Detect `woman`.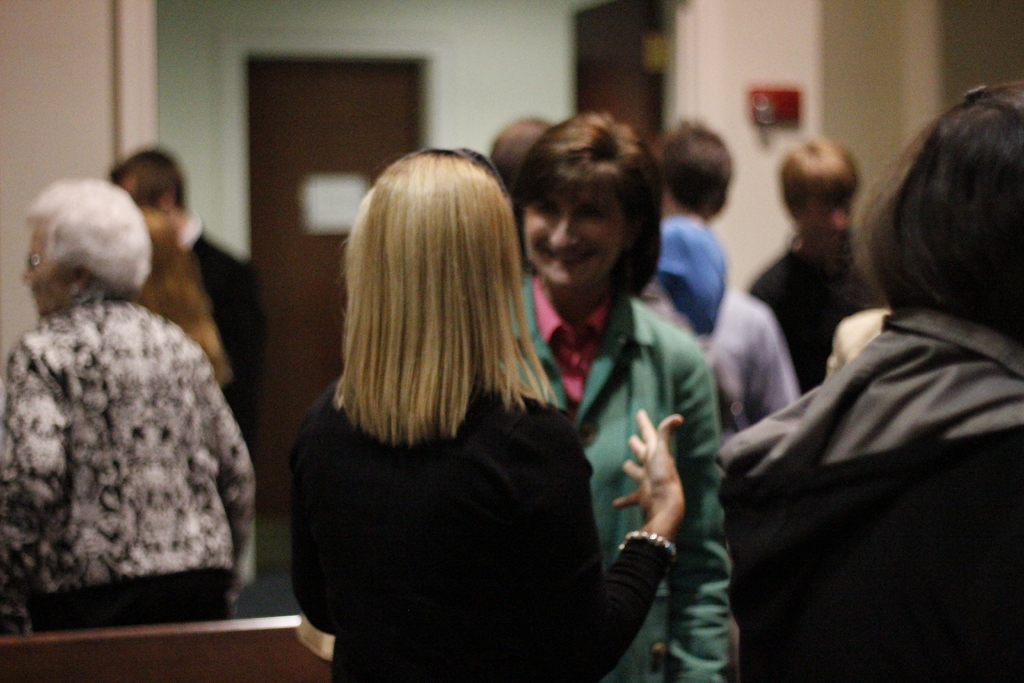
Detected at crop(284, 143, 685, 682).
